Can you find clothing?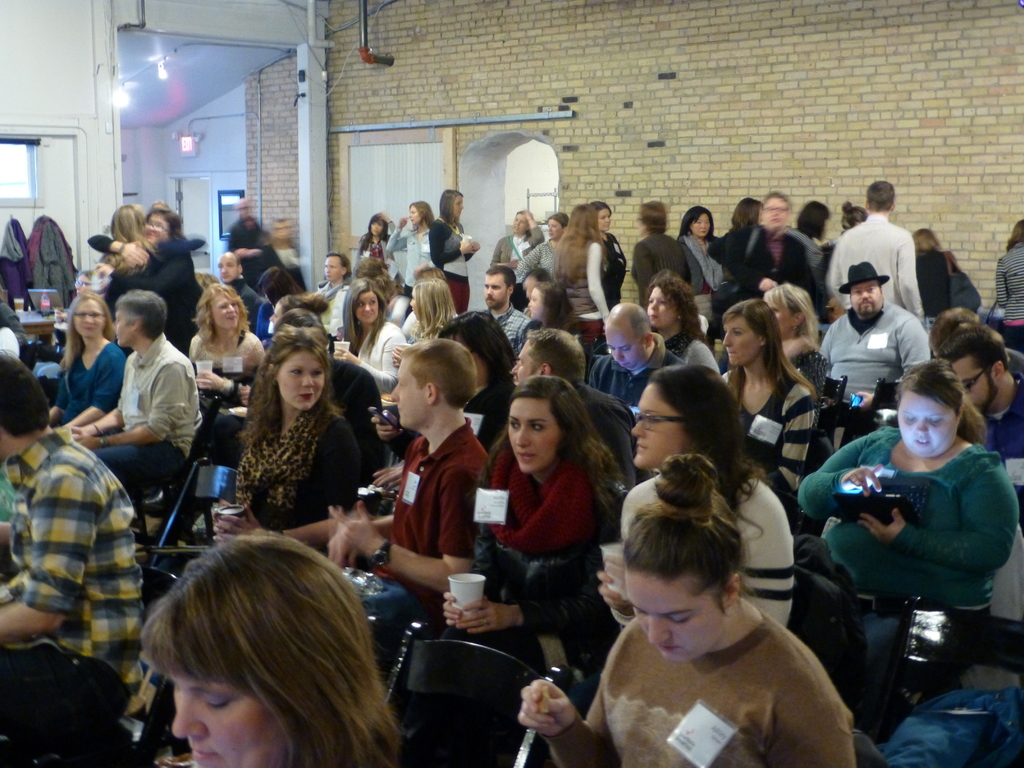
Yes, bounding box: bbox=(373, 417, 486, 633).
